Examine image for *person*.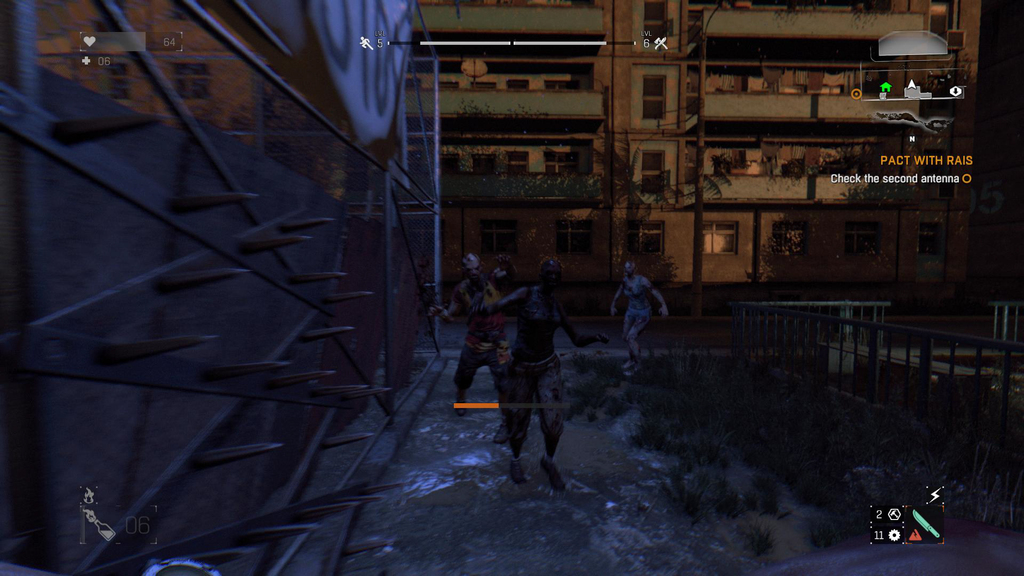
Examination result: <region>605, 257, 674, 376</region>.
